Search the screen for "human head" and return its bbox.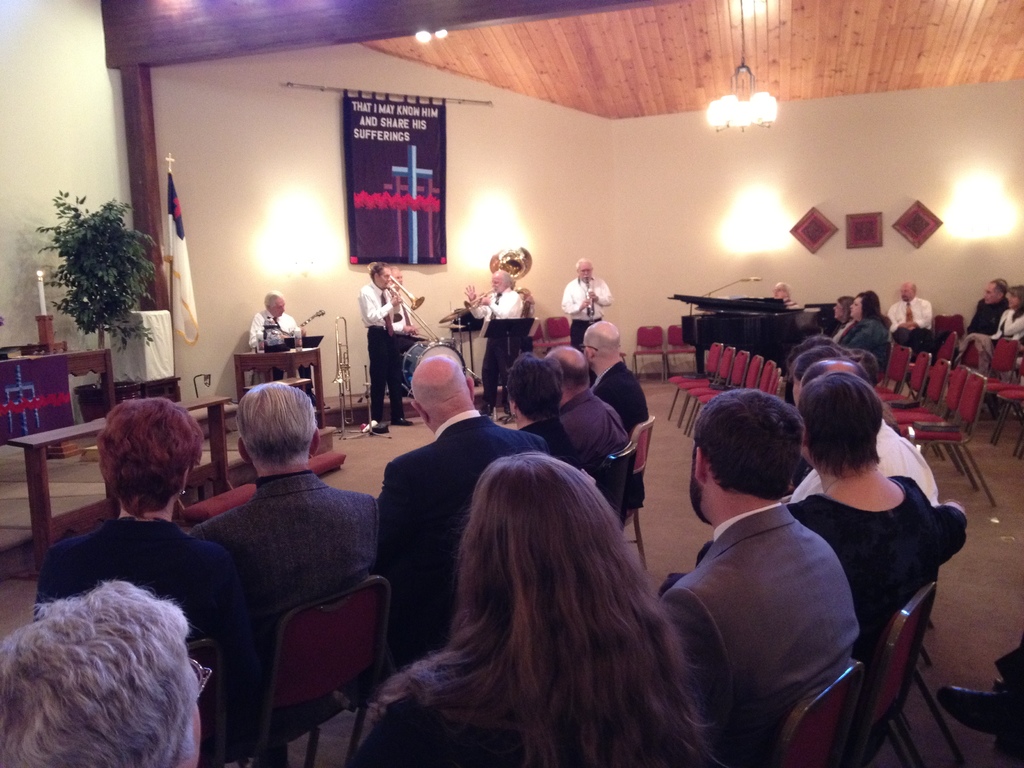
Found: 686 388 803 527.
